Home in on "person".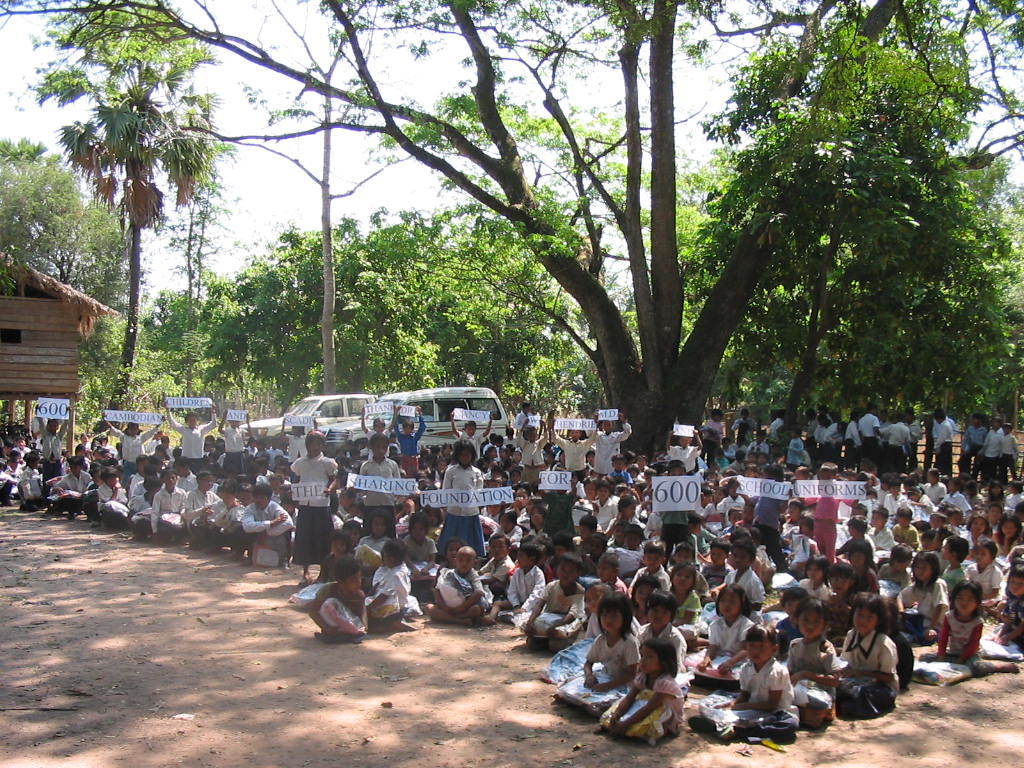
Homed in at rect(292, 431, 334, 560).
